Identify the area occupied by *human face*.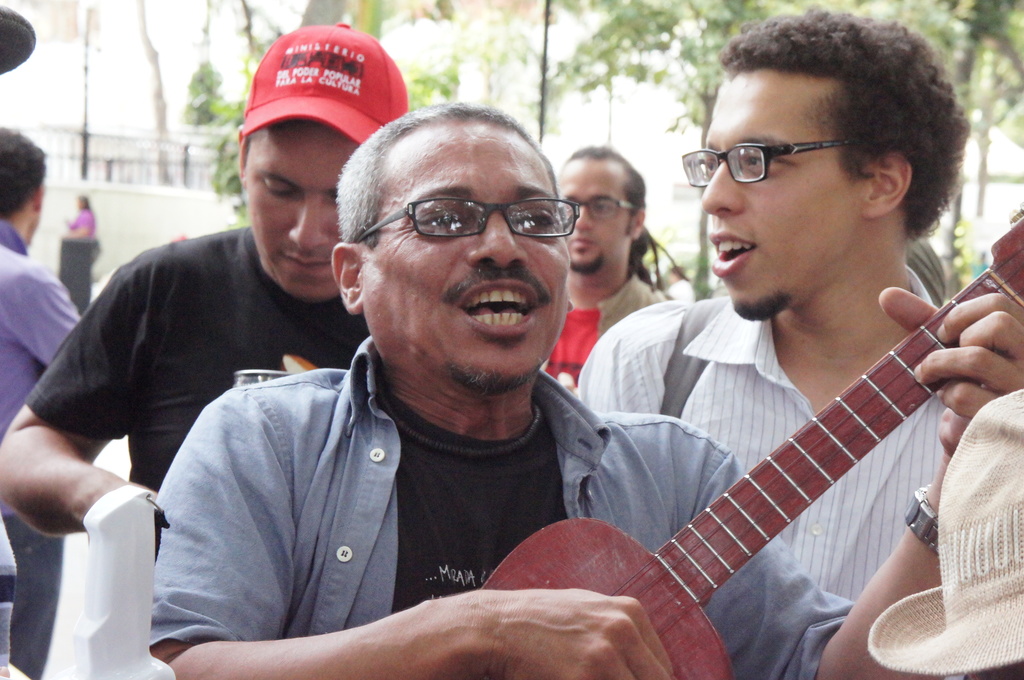
Area: bbox=(10, 177, 47, 245).
